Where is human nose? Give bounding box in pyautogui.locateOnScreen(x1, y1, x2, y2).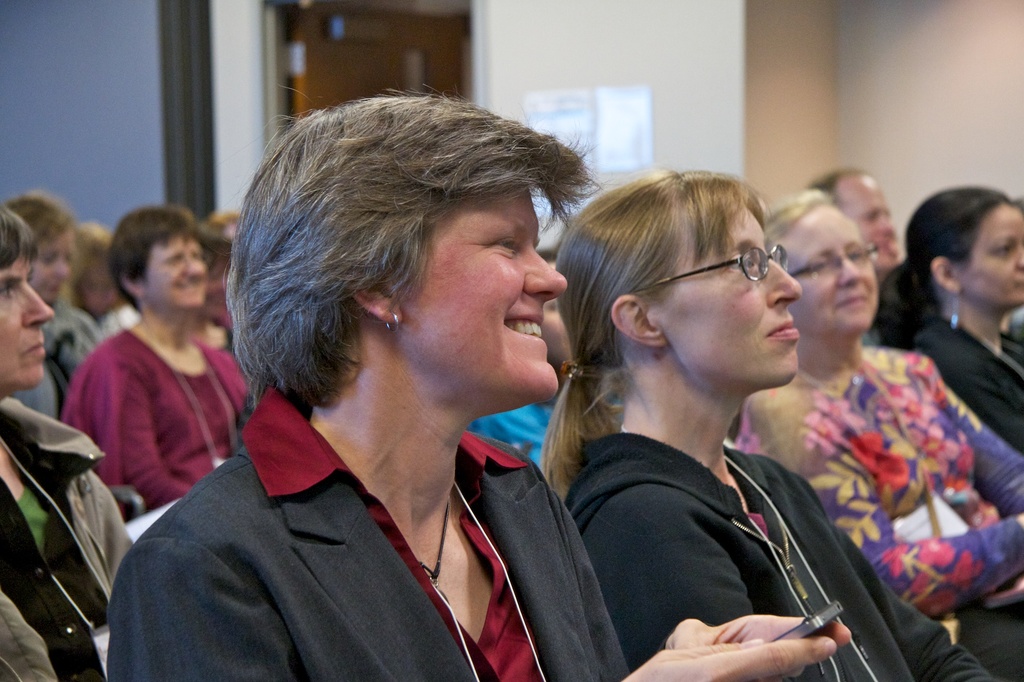
pyautogui.locateOnScreen(766, 255, 803, 309).
